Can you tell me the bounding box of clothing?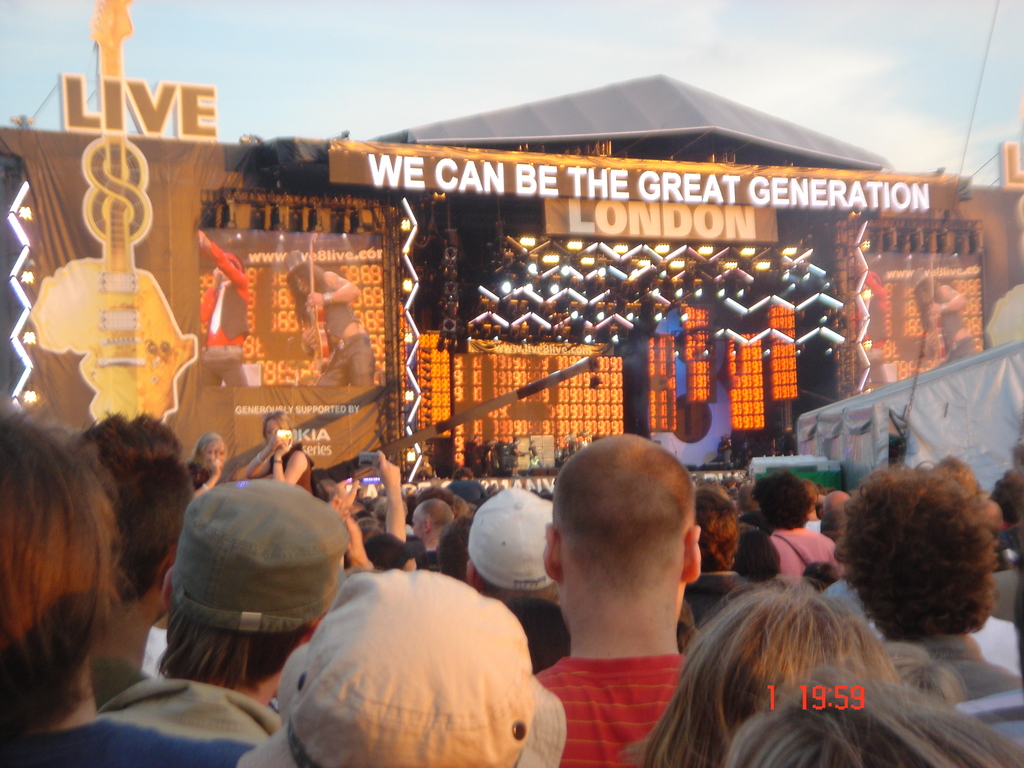
region(529, 652, 685, 767).
